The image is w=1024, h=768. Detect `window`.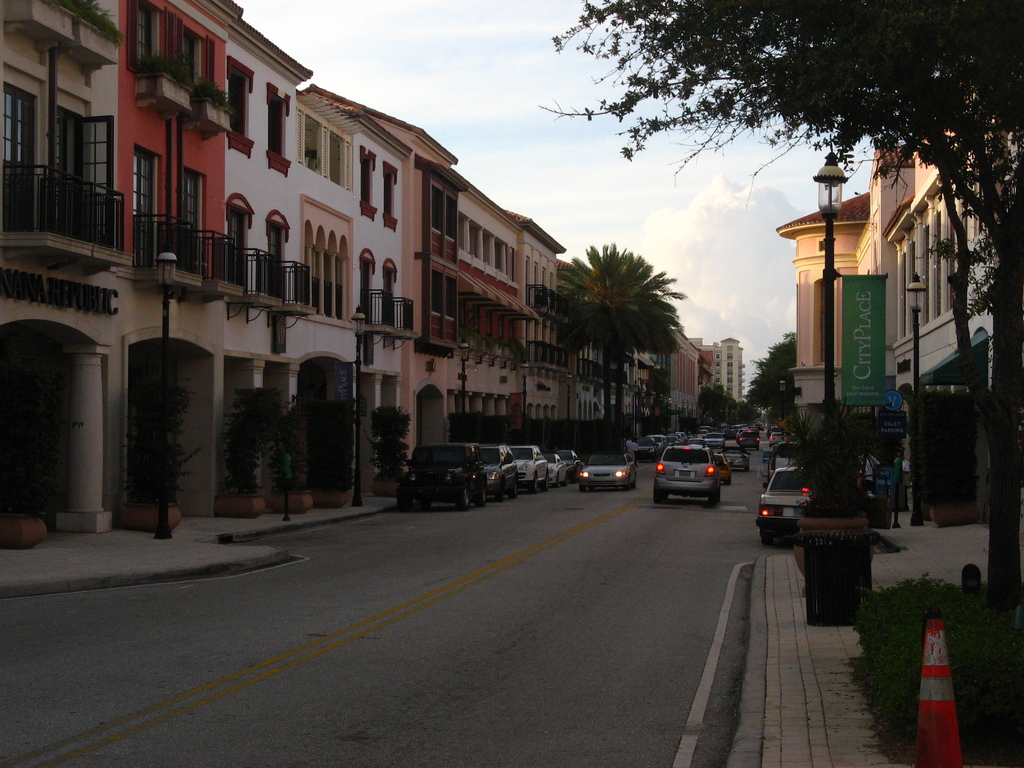
Detection: rect(267, 204, 293, 311).
